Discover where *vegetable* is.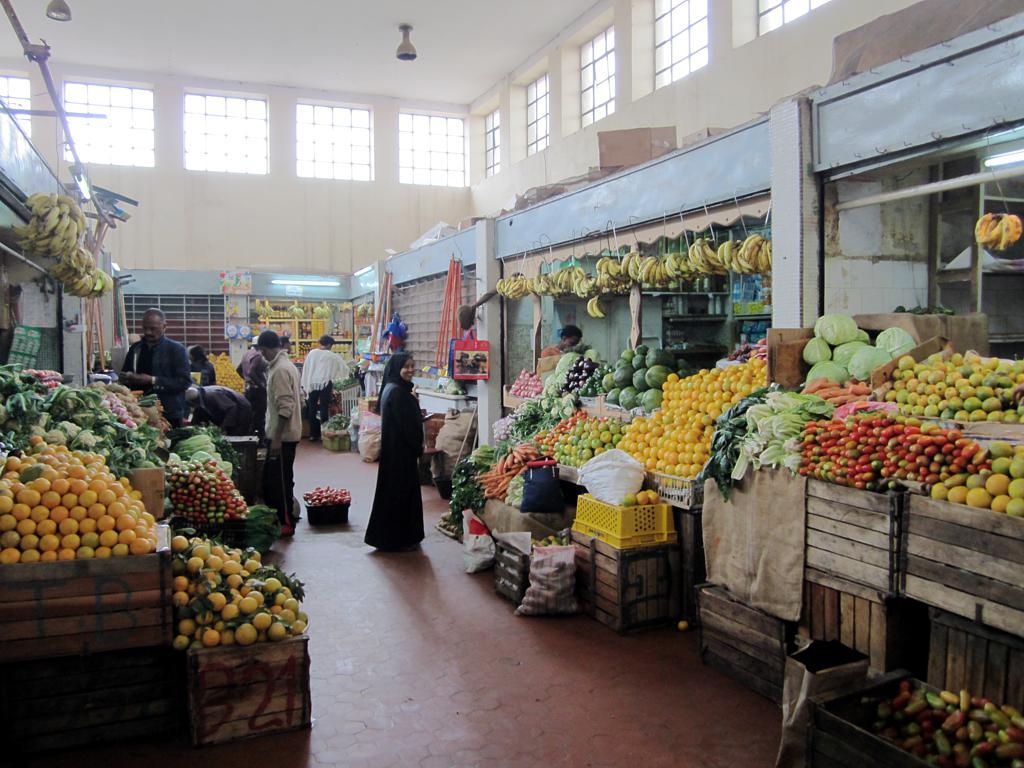
Discovered at (x1=722, y1=346, x2=847, y2=489).
